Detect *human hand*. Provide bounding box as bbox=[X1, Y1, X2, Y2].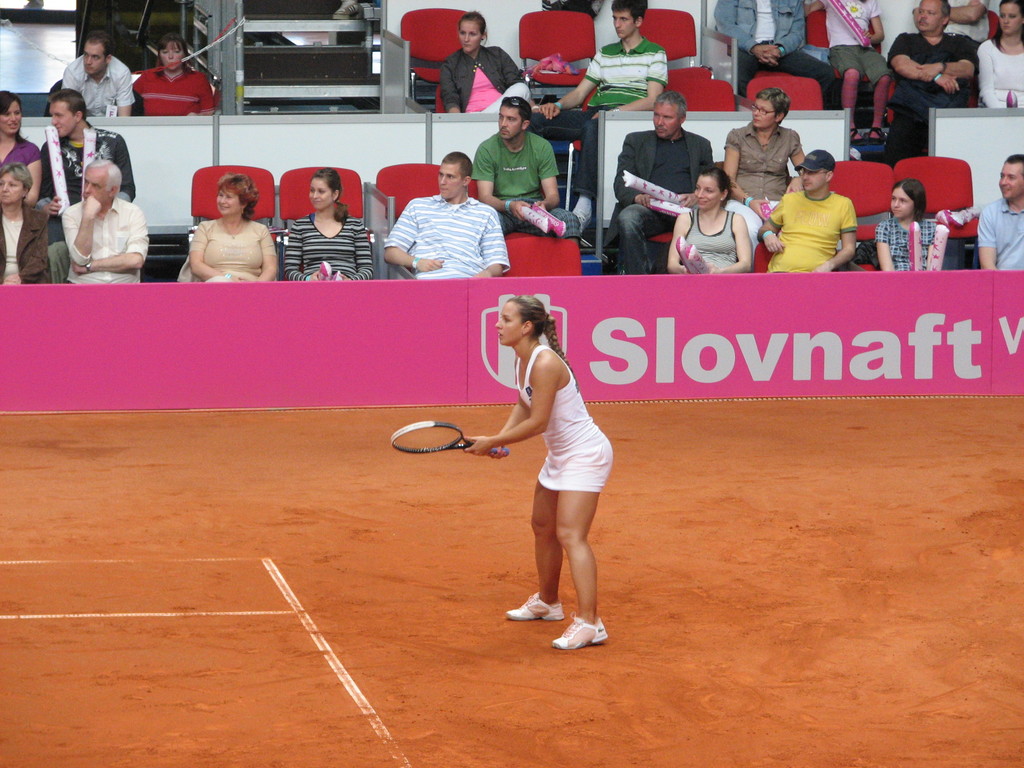
bbox=[536, 104, 559, 122].
